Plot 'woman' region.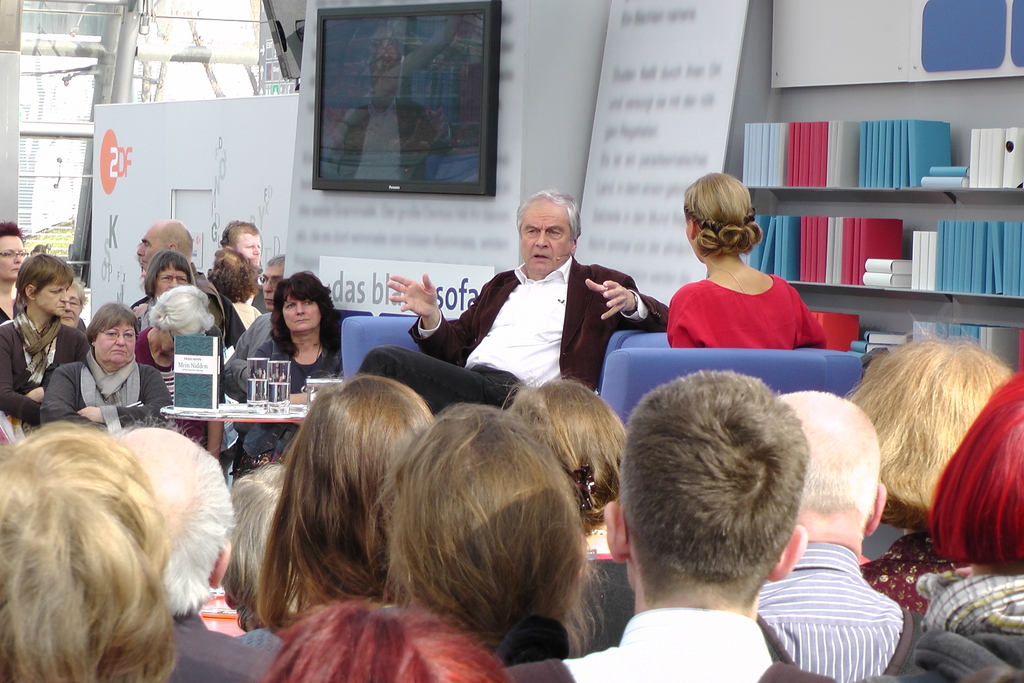
Plotted at select_region(131, 249, 195, 318).
